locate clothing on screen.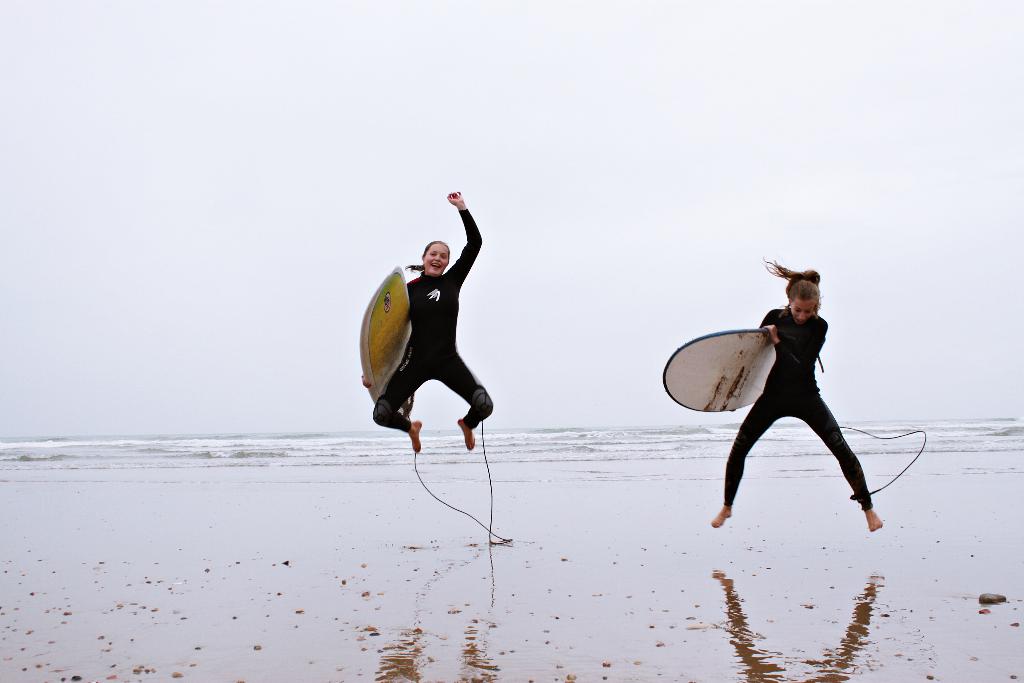
On screen at crop(722, 306, 879, 502).
